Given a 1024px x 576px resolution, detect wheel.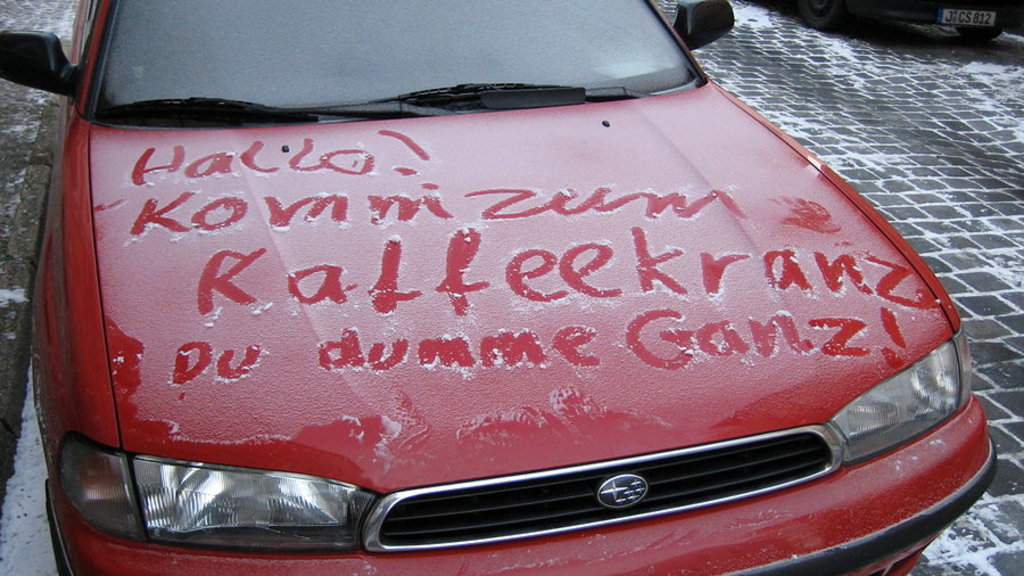
left=794, top=0, right=853, bottom=33.
